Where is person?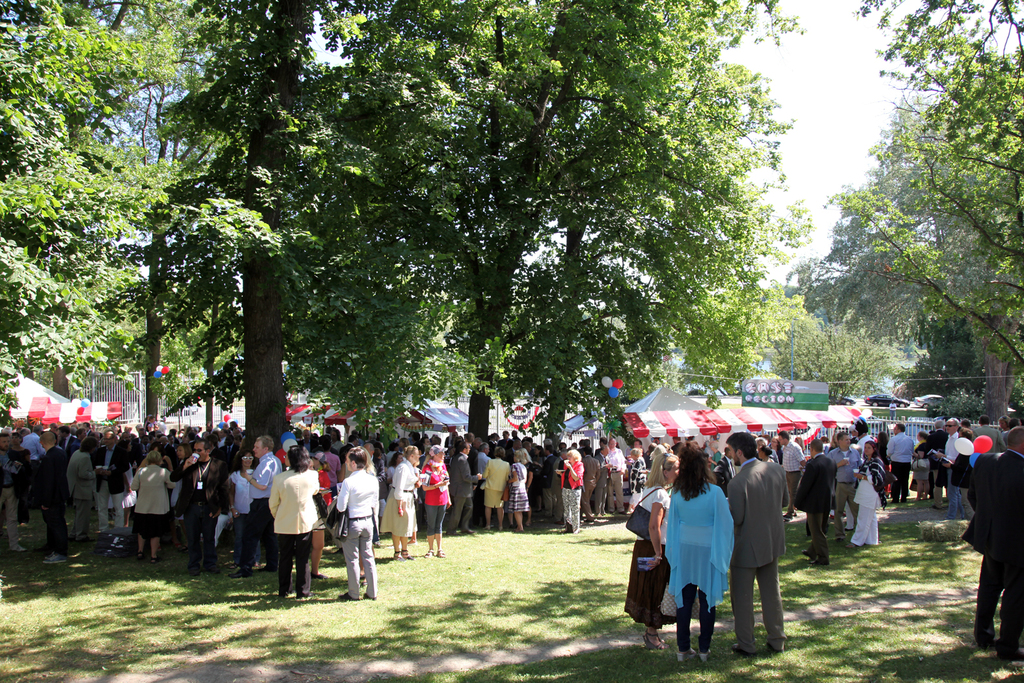
[left=83, top=423, right=92, bottom=435].
